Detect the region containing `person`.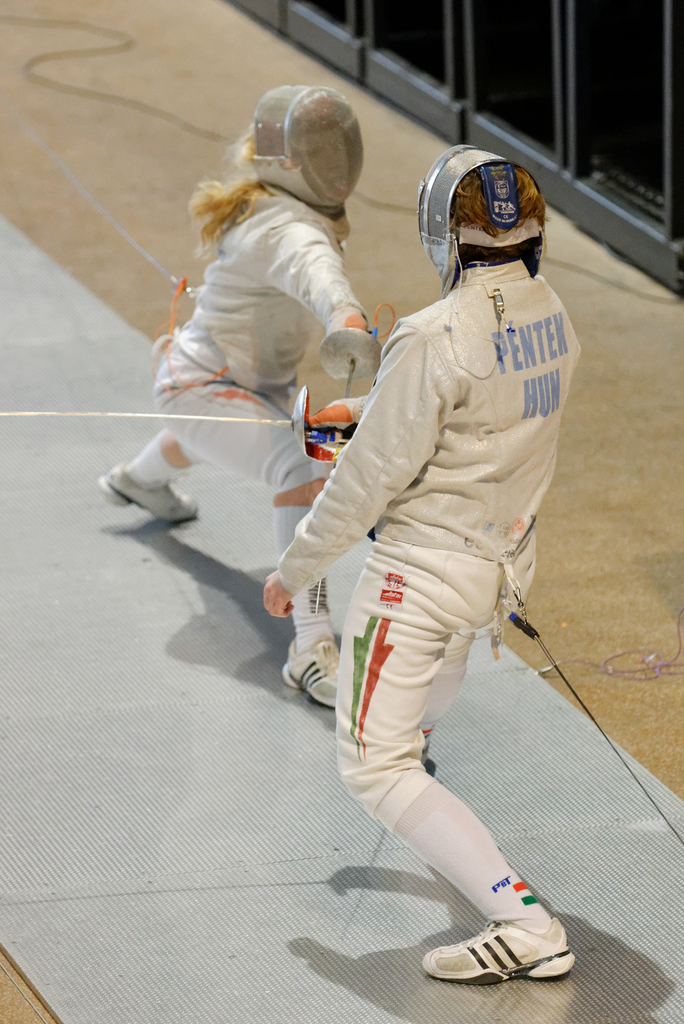
[275,131,590,1004].
